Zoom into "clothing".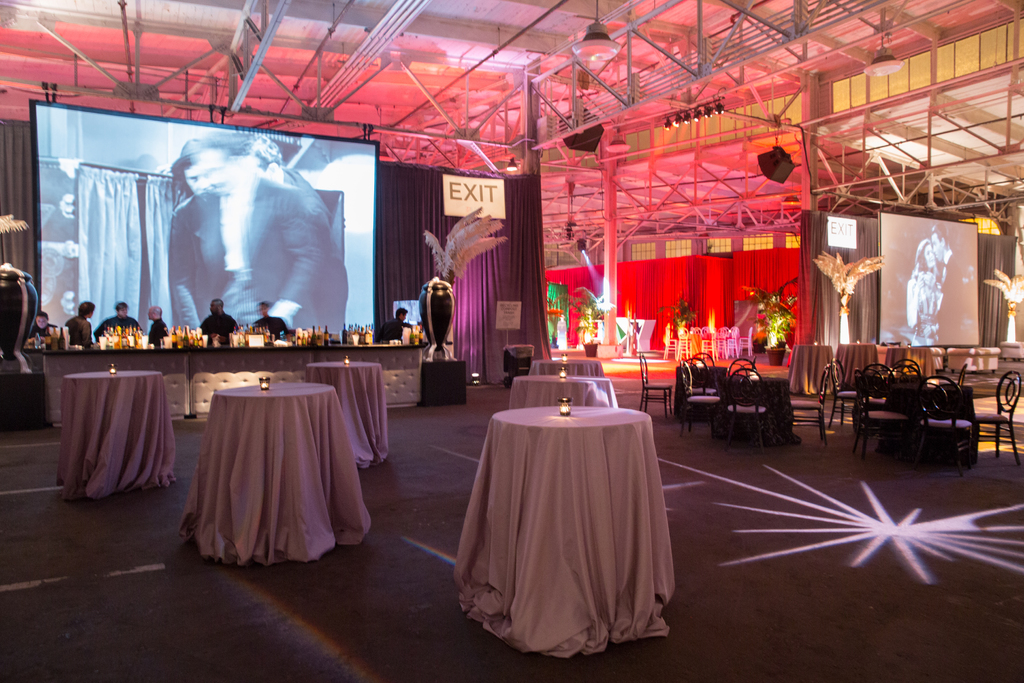
Zoom target: region(168, 175, 332, 323).
